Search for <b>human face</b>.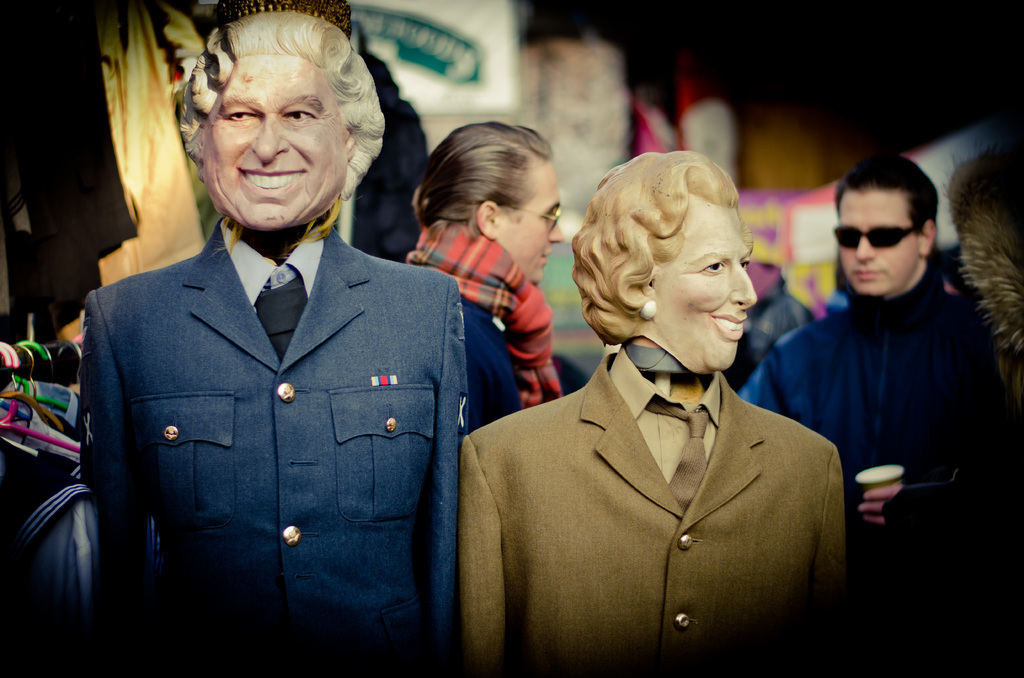
Found at <box>833,190,924,296</box>.
